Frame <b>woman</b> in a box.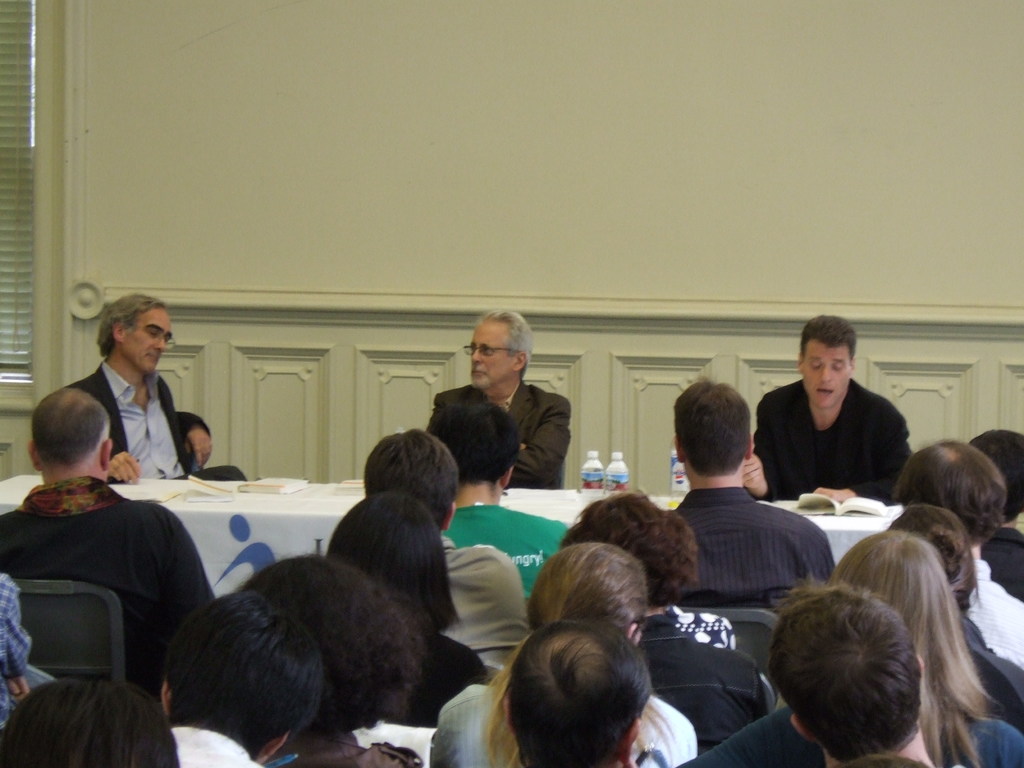
674:523:1023:767.
